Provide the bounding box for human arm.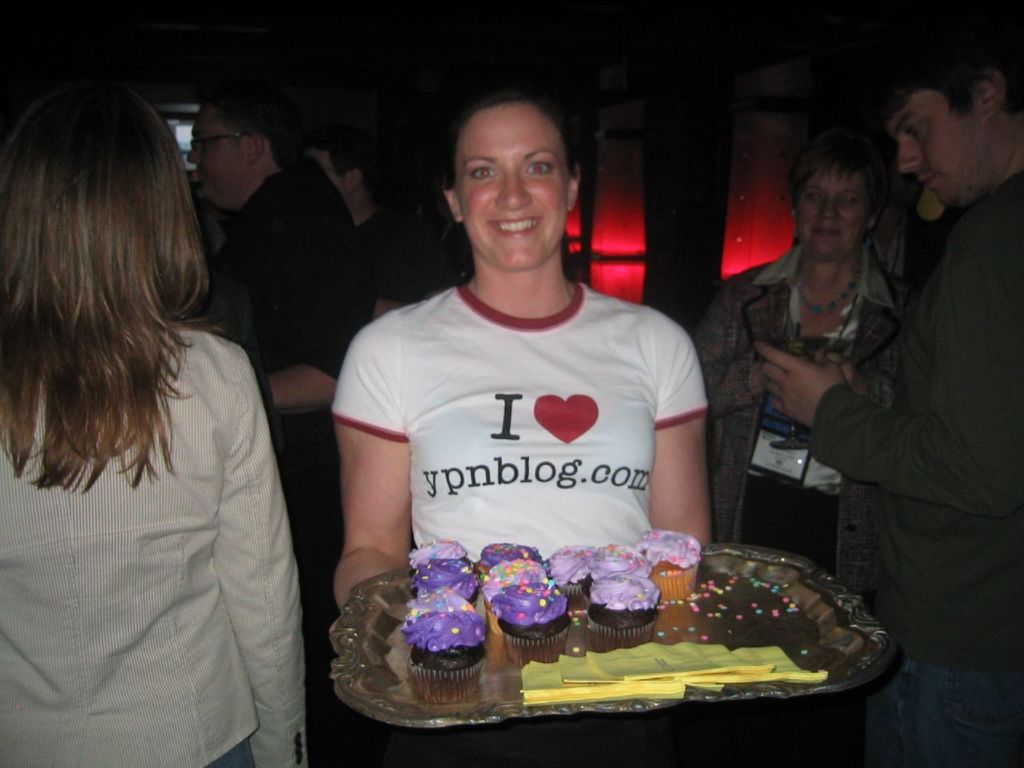
left=213, top=341, right=311, bottom=767.
